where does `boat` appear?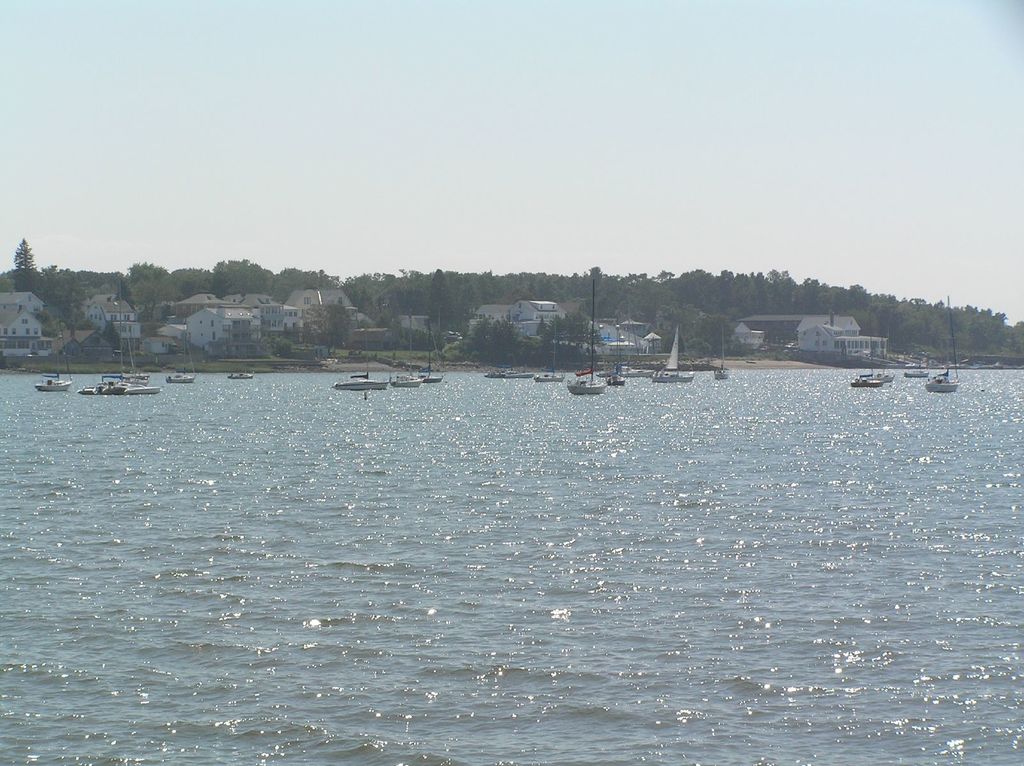
Appears at {"x1": 566, "y1": 278, "x2": 607, "y2": 397}.
